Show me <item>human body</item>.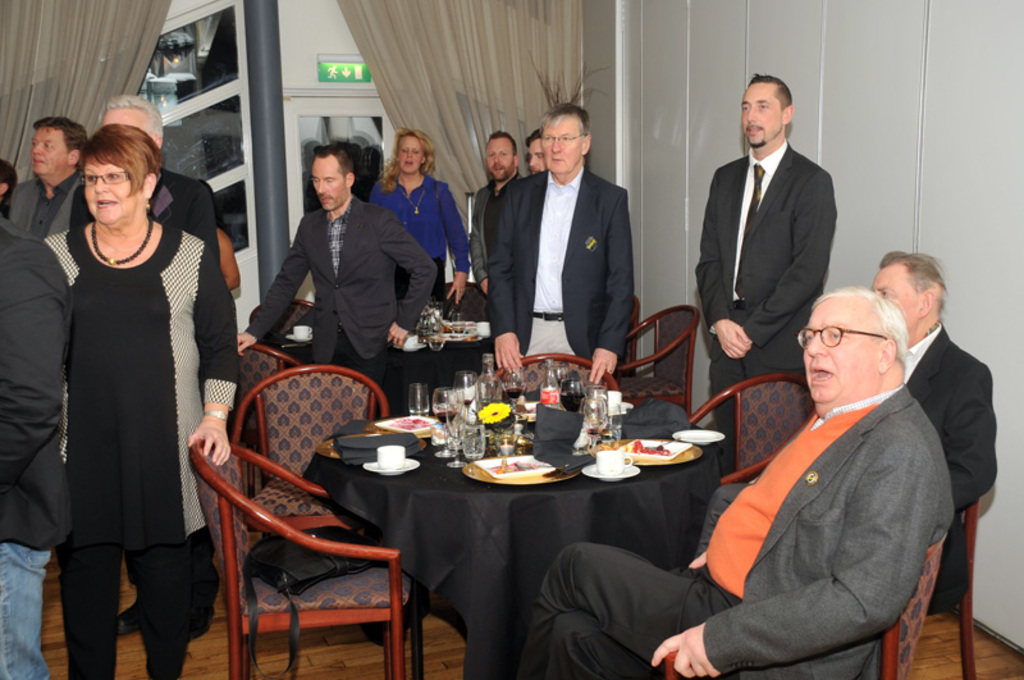
<item>human body</item> is here: <bbox>246, 143, 435, 416</bbox>.
